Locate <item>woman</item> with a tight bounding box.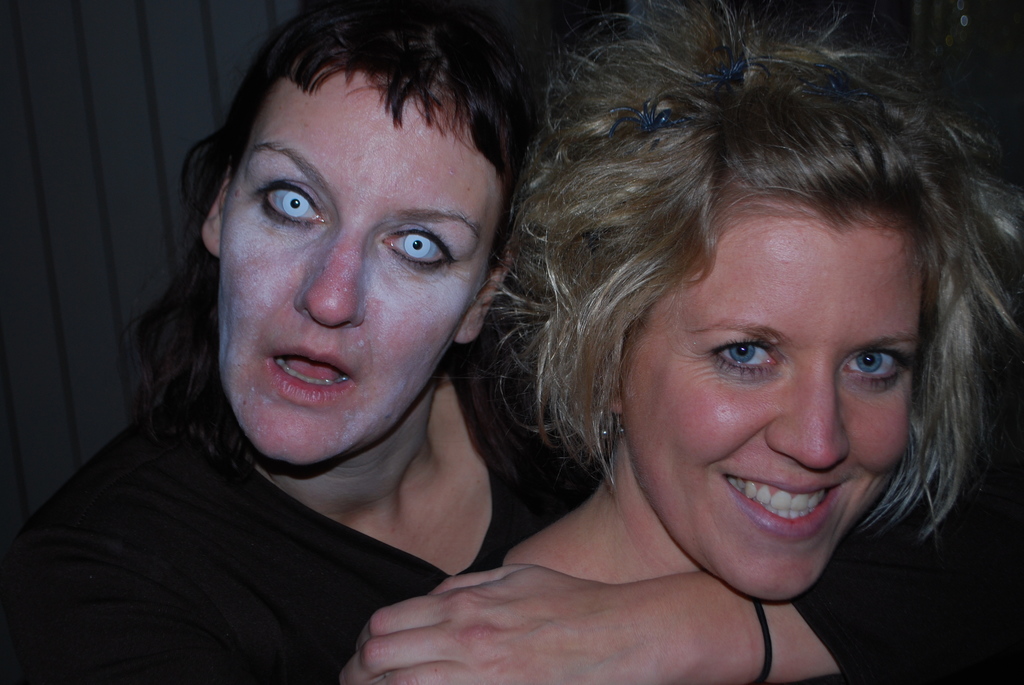
(0, 1, 976, 684).
